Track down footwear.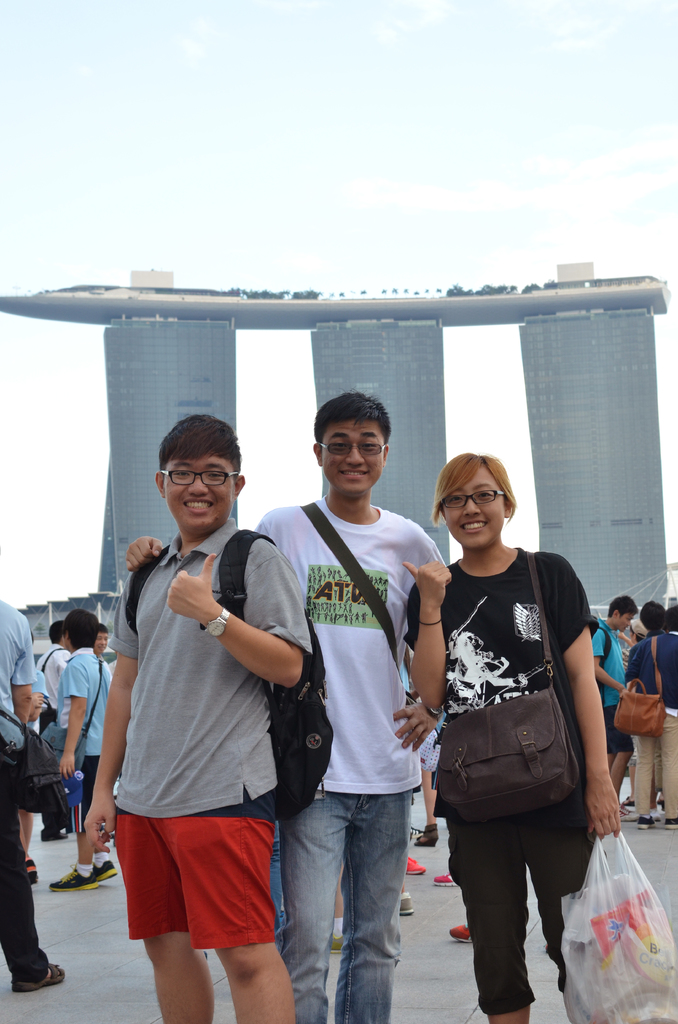
Tracked to 448,923,469,946.
